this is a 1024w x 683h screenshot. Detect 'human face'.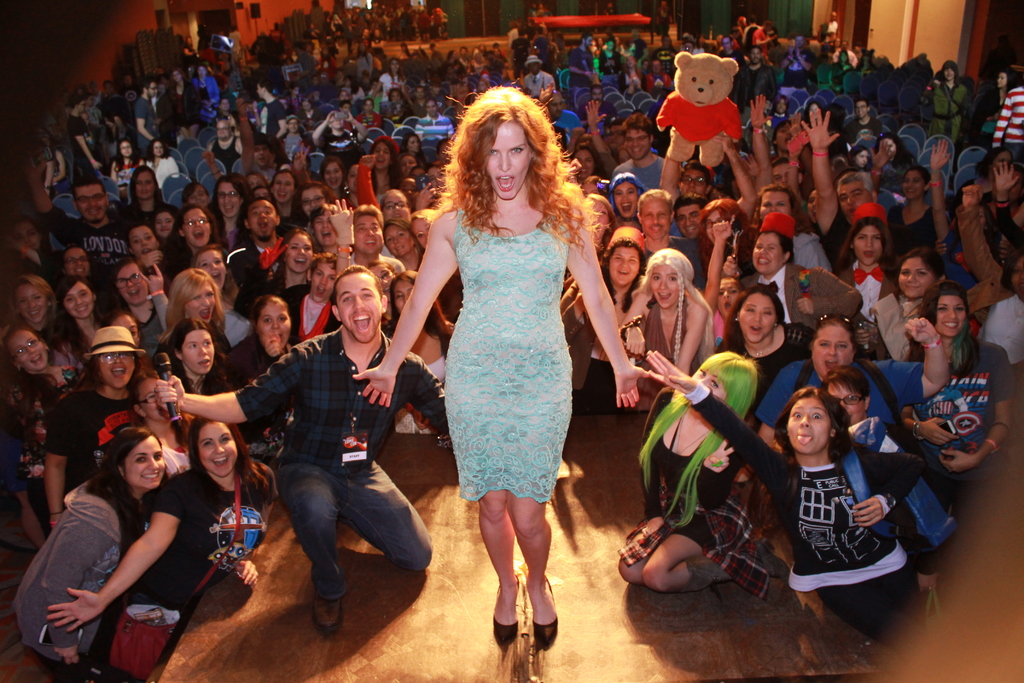
select_region(901, 172, 926, 200).
